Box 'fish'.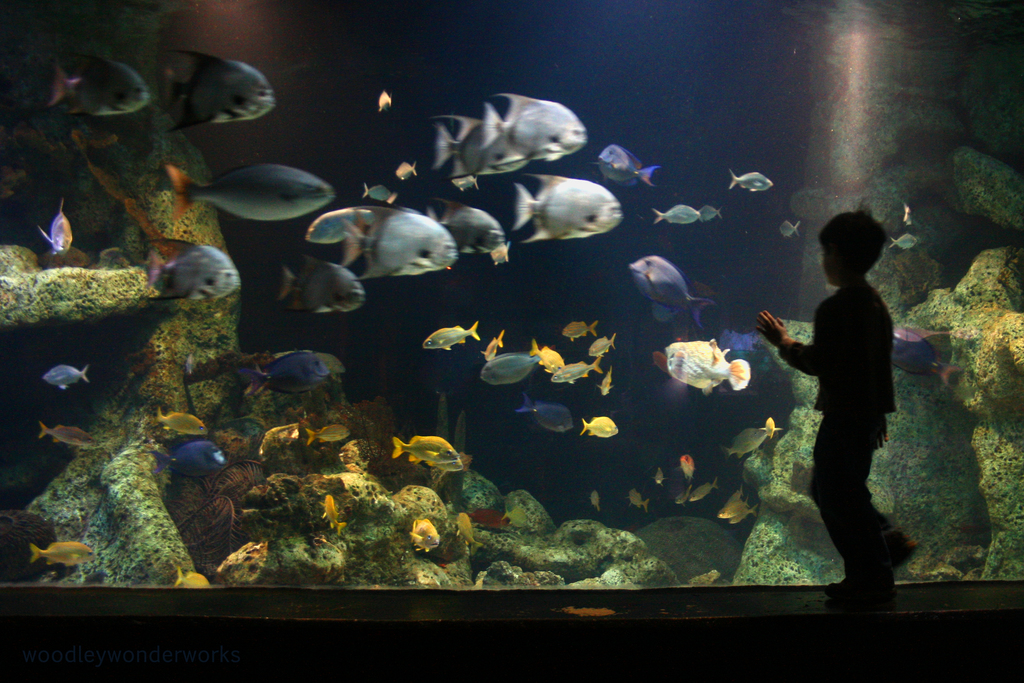
x1=561, y1=325, x2=598, y2=336.
